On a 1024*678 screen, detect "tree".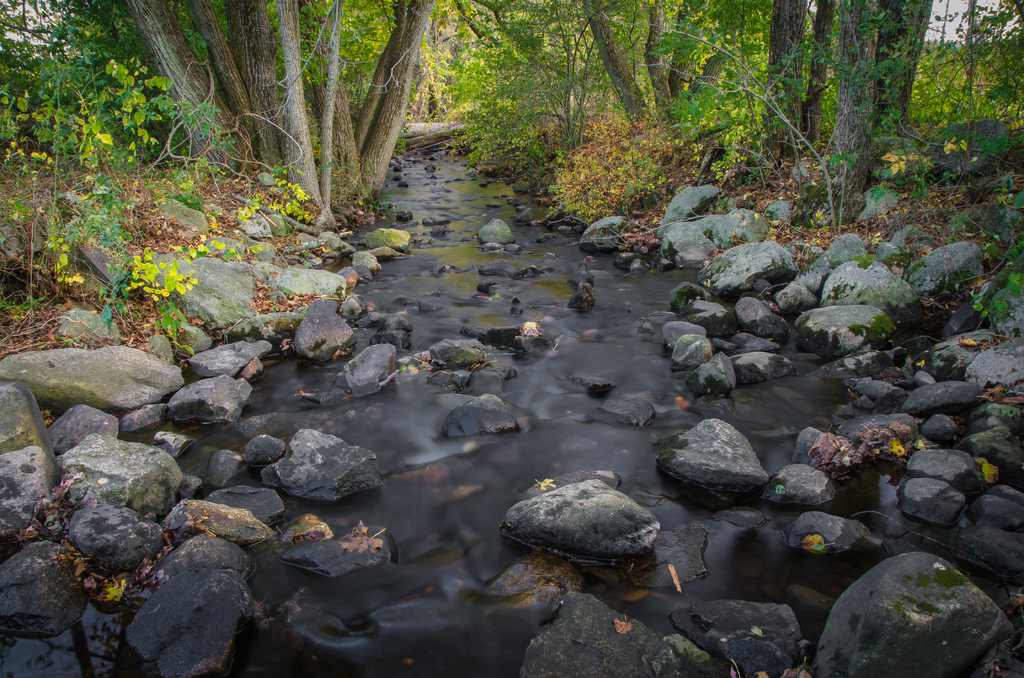
(842, 0, 883, 191).
